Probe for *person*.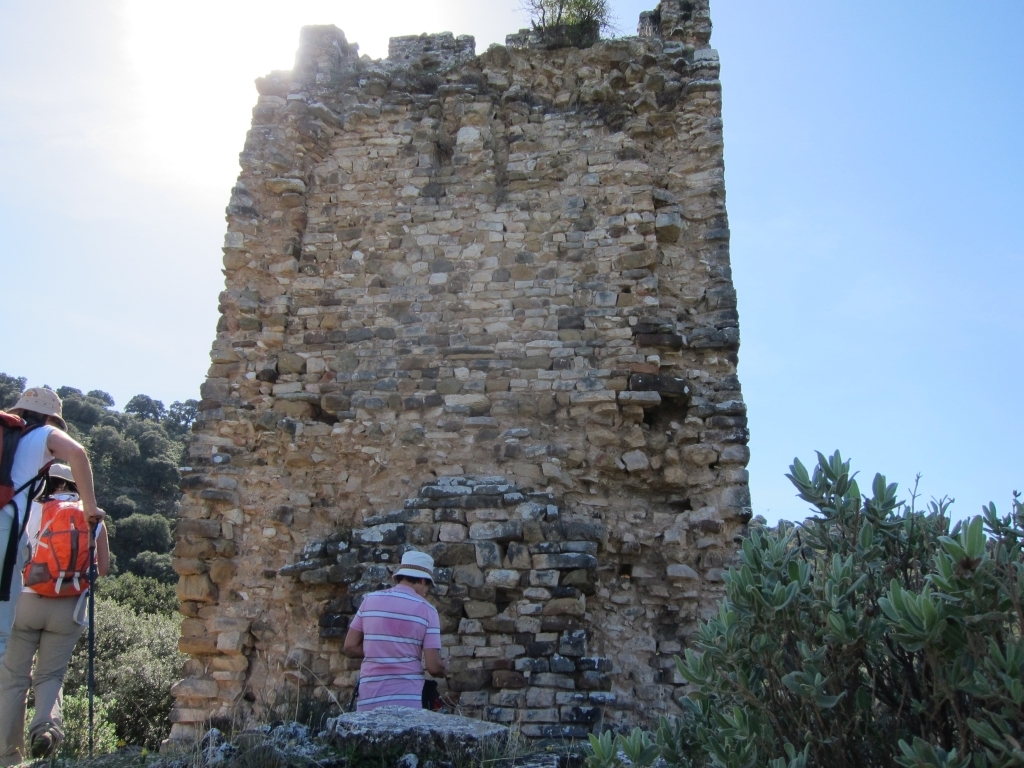
Probe result: 344:550:445:711.
